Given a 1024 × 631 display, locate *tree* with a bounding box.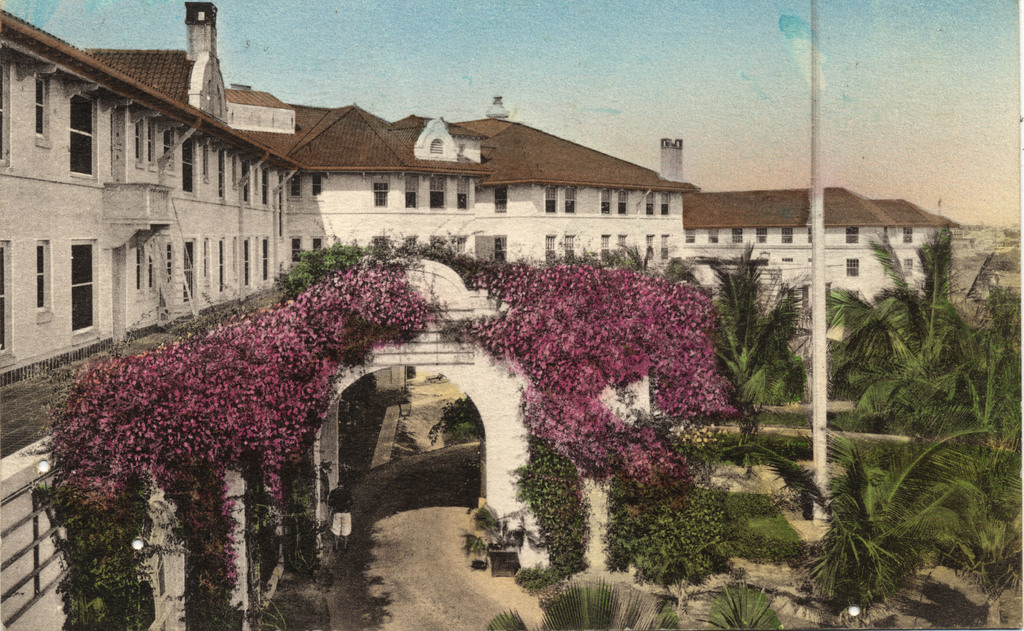
Located: crop(482, 576, 781, 630).
